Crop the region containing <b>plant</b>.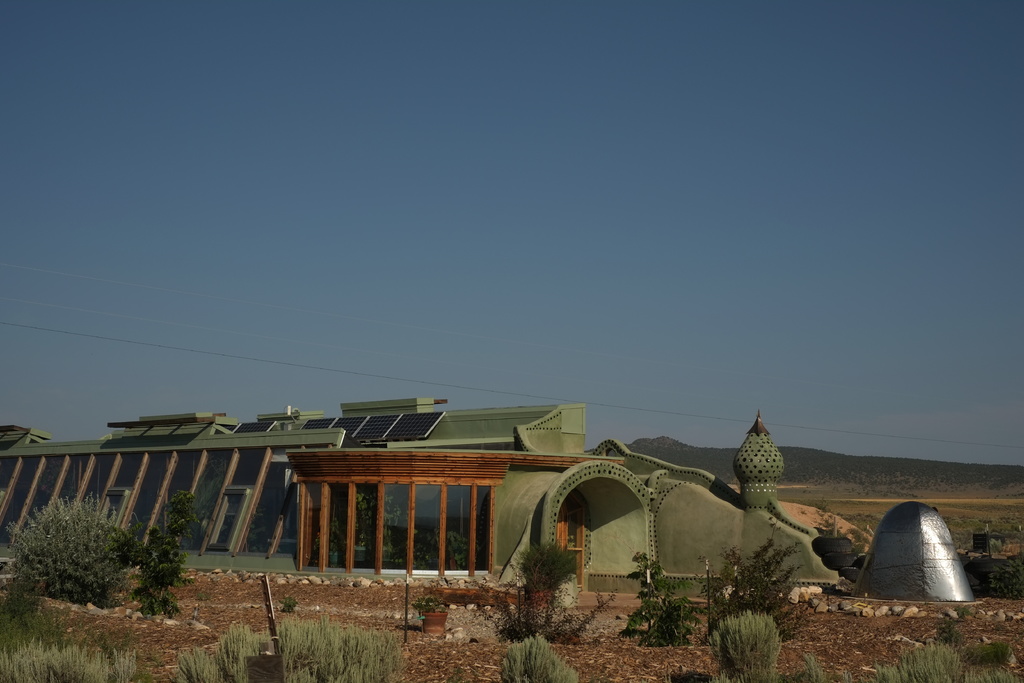
Crop region: <region>616, 549, 700, 652</region>.
